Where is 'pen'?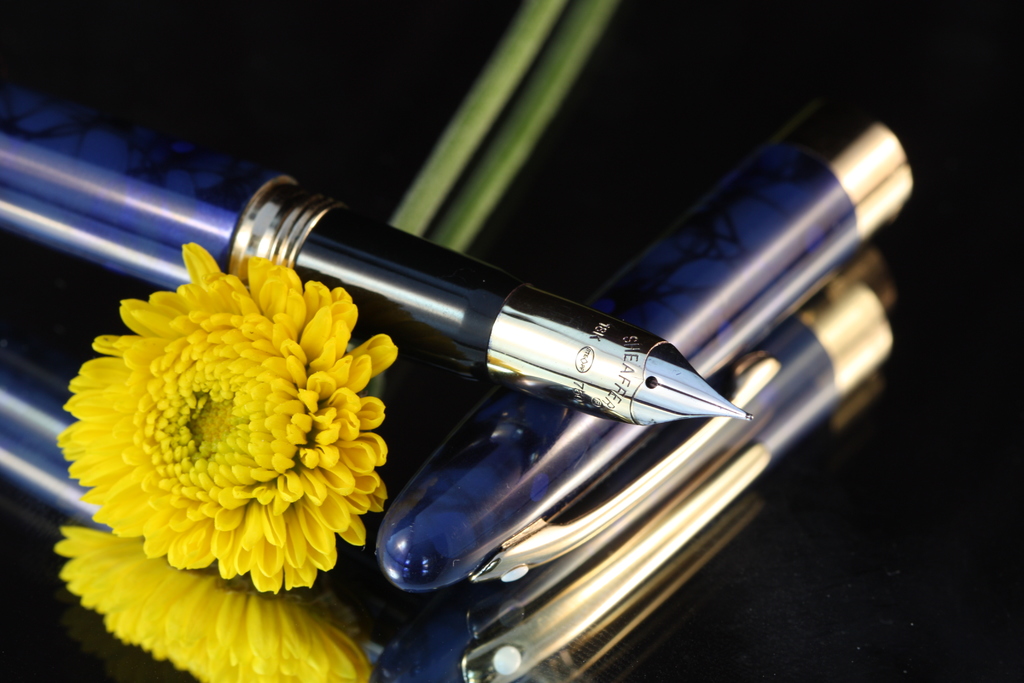
crop(0, 72, 752, 427).
